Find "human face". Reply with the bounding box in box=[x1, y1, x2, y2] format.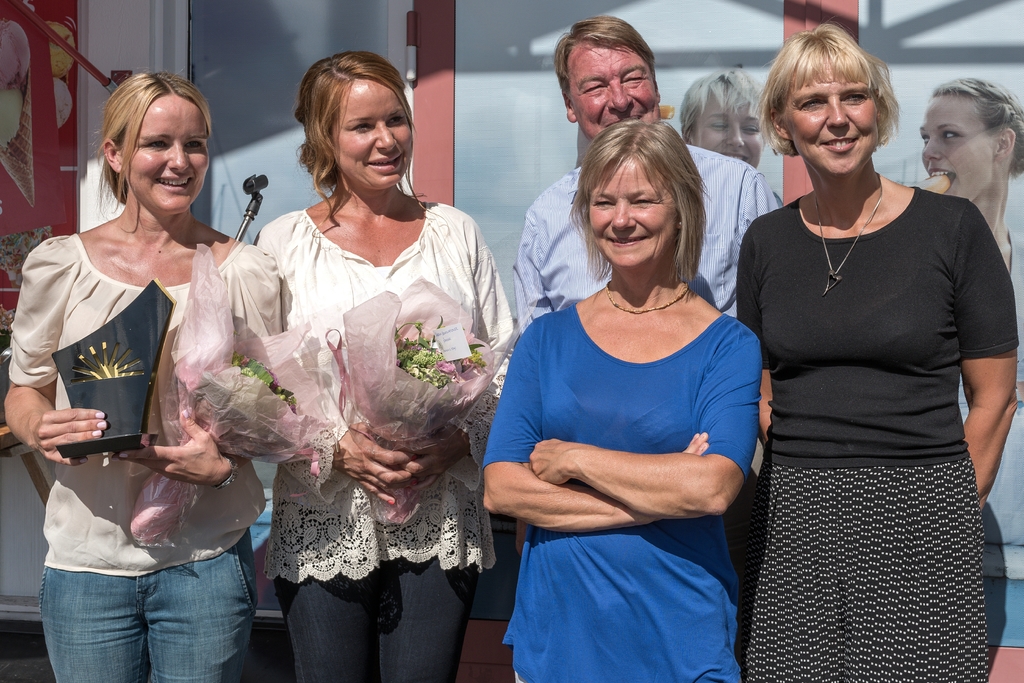
box=[587, 155, 683, 271].
